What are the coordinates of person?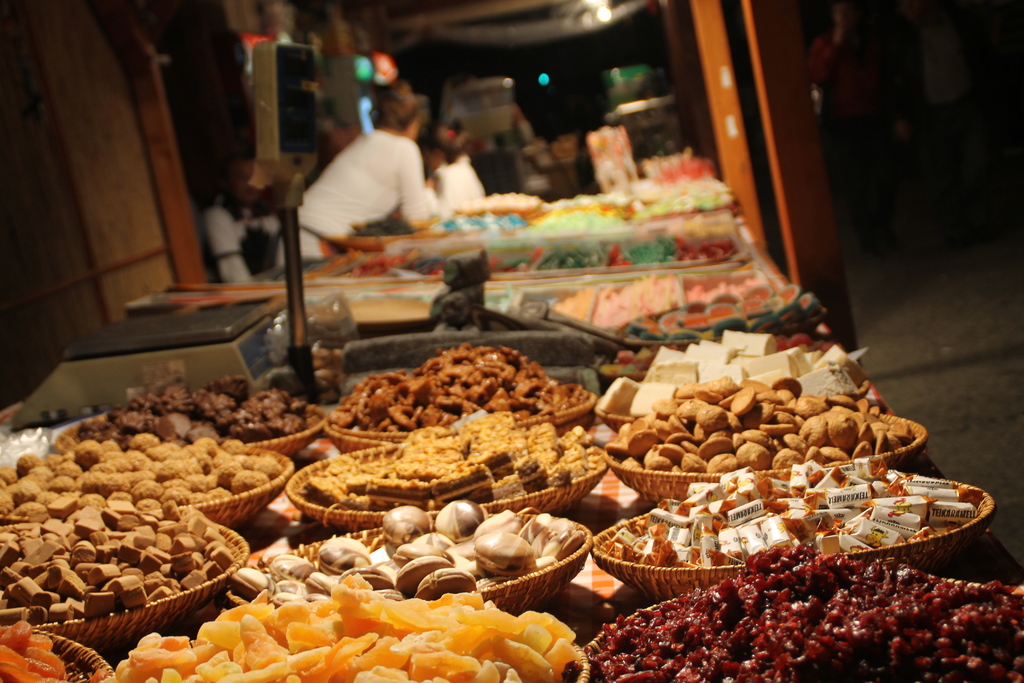
<region>301, 90, 447, 255</region>.
